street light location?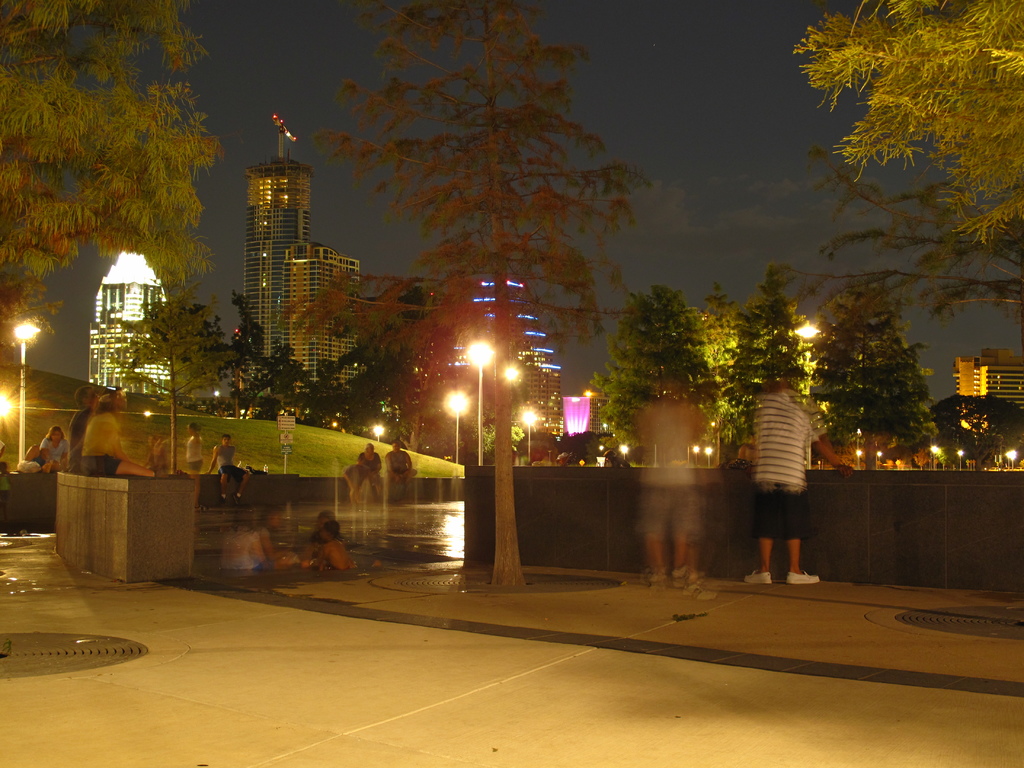
x1=438 y1=388 x2=470 y2=466
